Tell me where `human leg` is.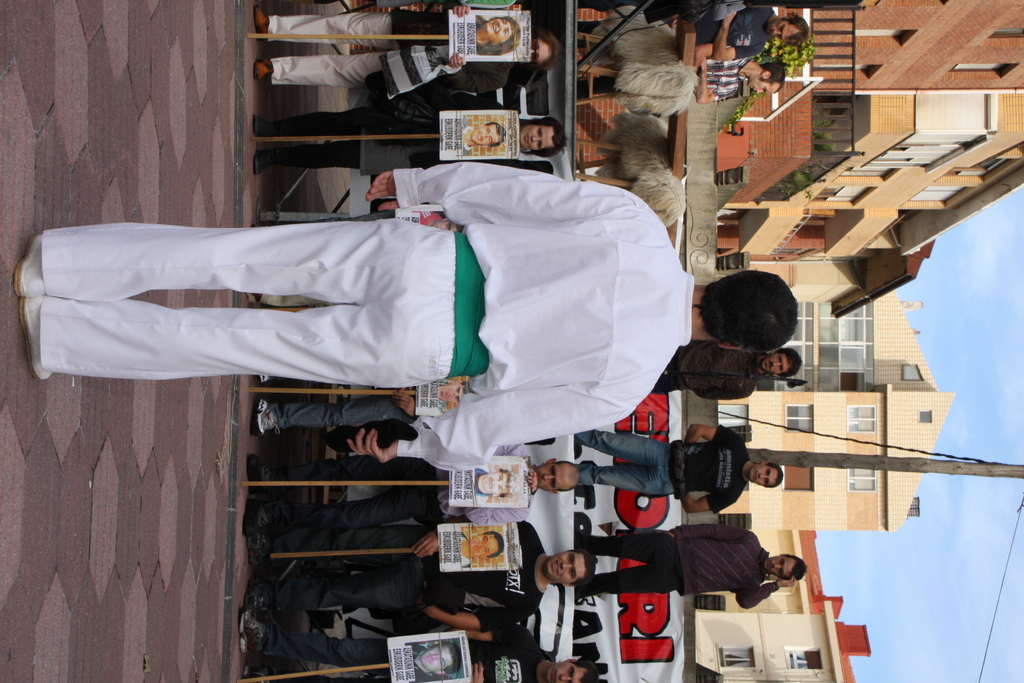
`human leg` is at locate(573, 533, 684, 561).
